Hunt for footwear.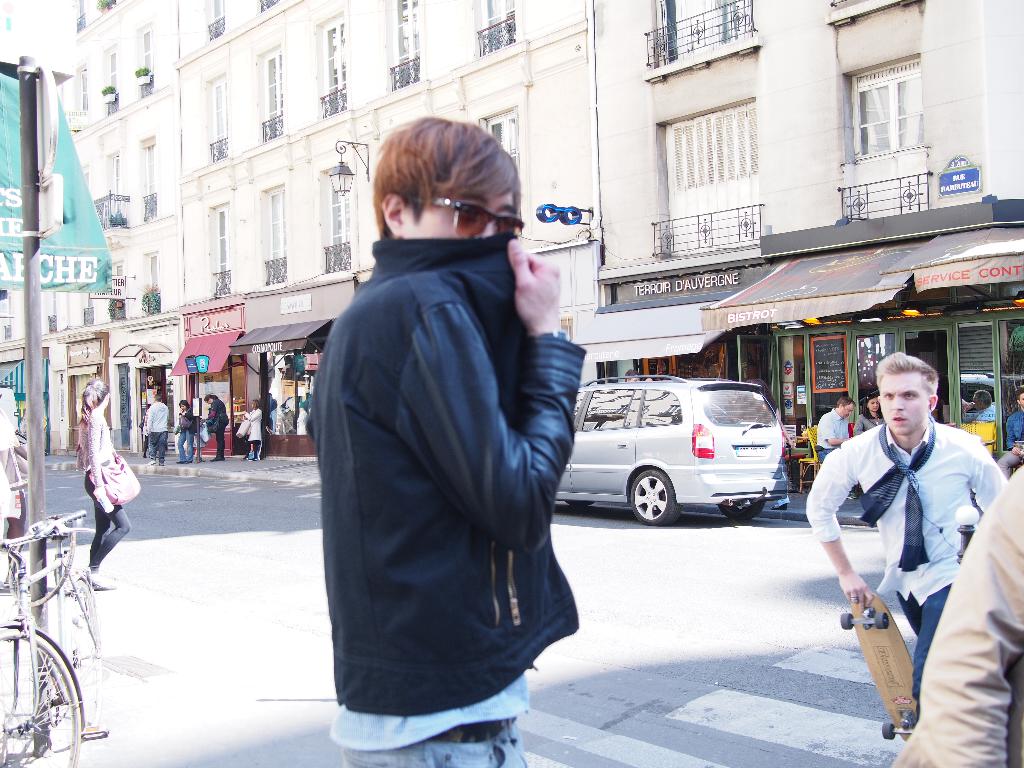
Hunted down at Rect(211, 455, 223, 461).
